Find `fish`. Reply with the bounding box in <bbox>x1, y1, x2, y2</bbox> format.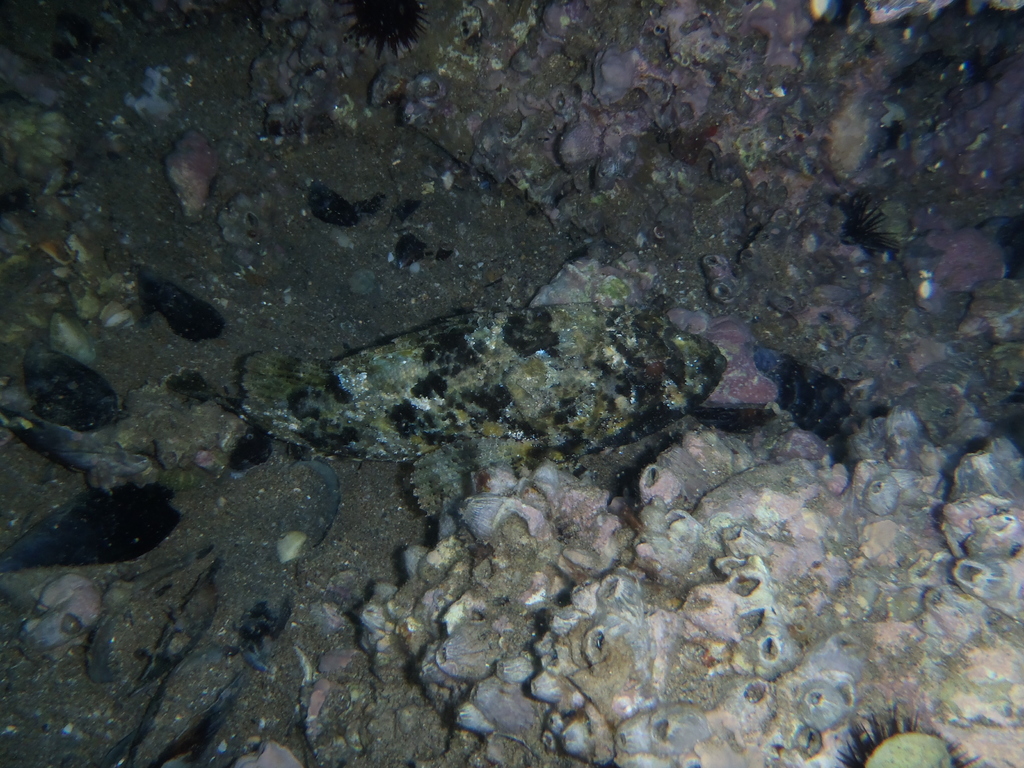
<bbox>246, 299, 730, 515</bbox>.
